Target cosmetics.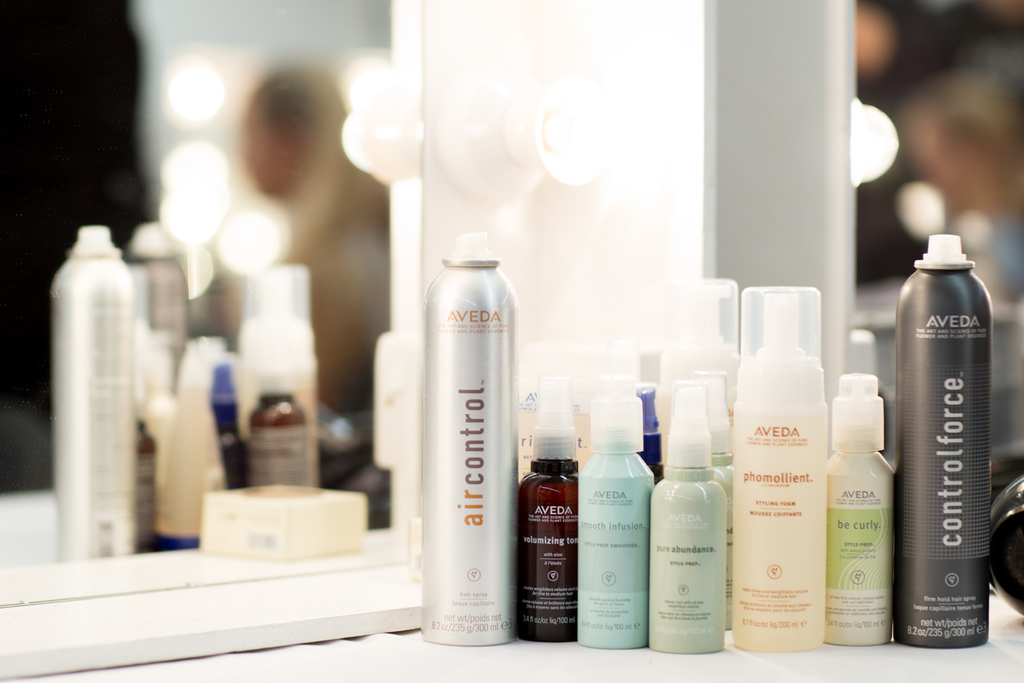
Target region: {"left": 637, "top": 377, "right": 668, "bottom": 487}.
